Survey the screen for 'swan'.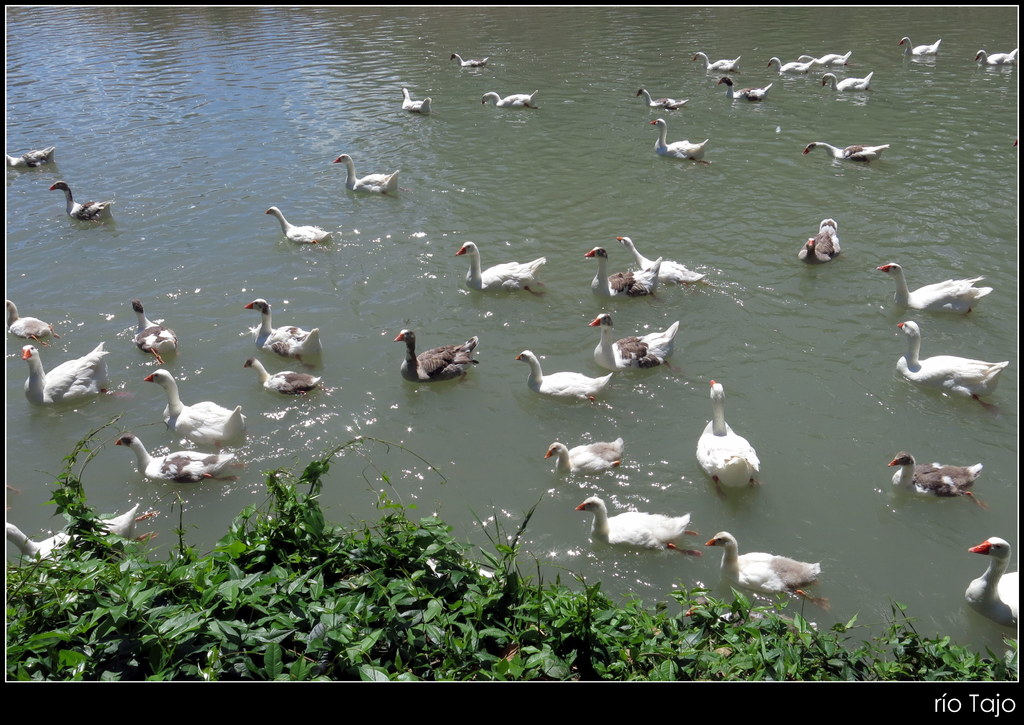
Survey found: region(22, 325, 111, 409).
